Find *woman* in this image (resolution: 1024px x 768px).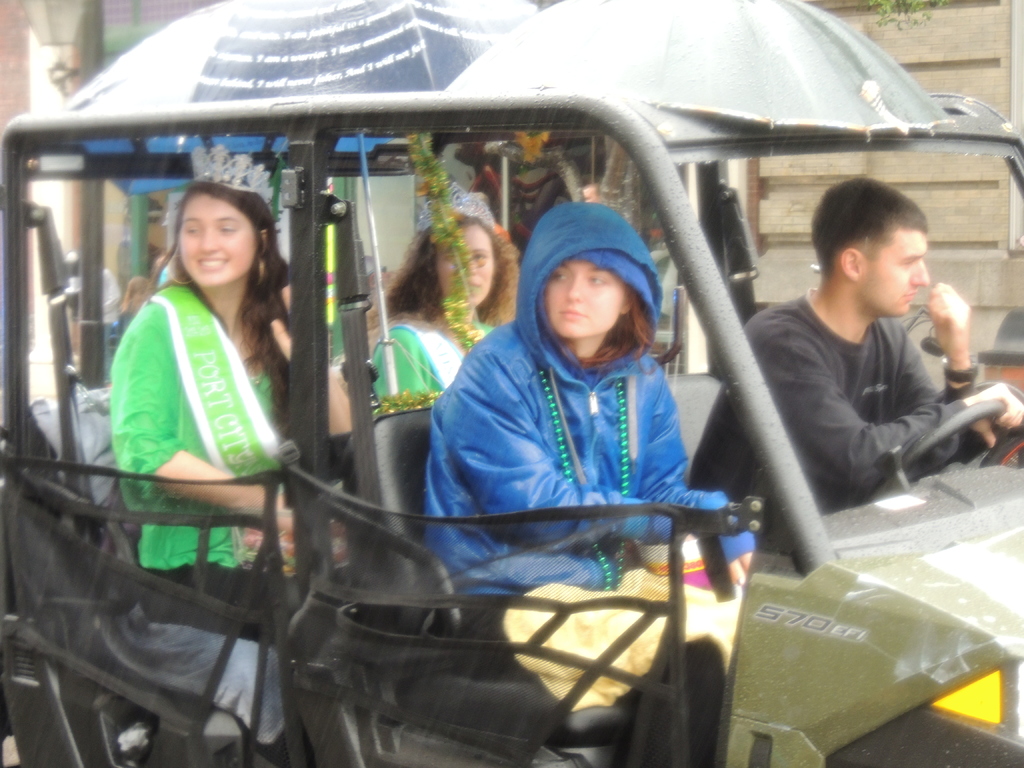
420 202 760 705.
